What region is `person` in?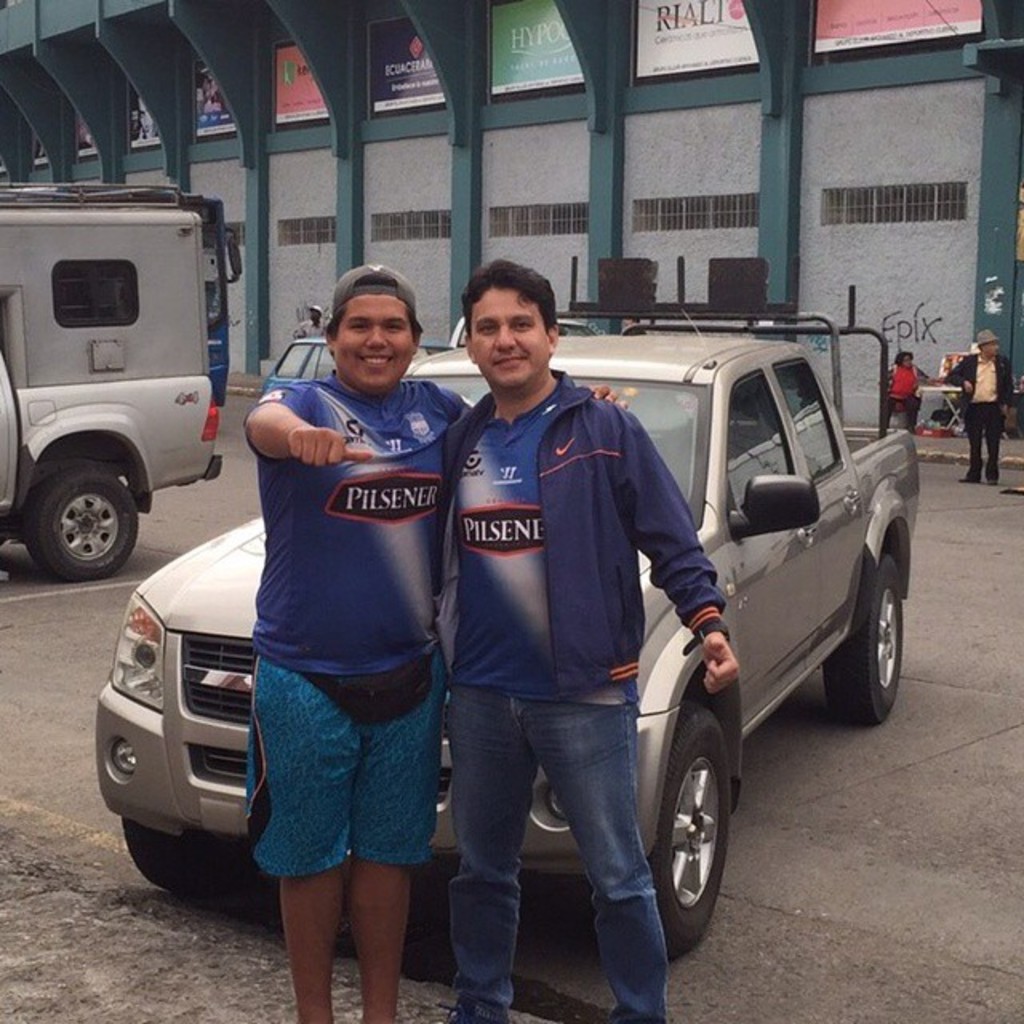
938, 331, 1019, 488.
